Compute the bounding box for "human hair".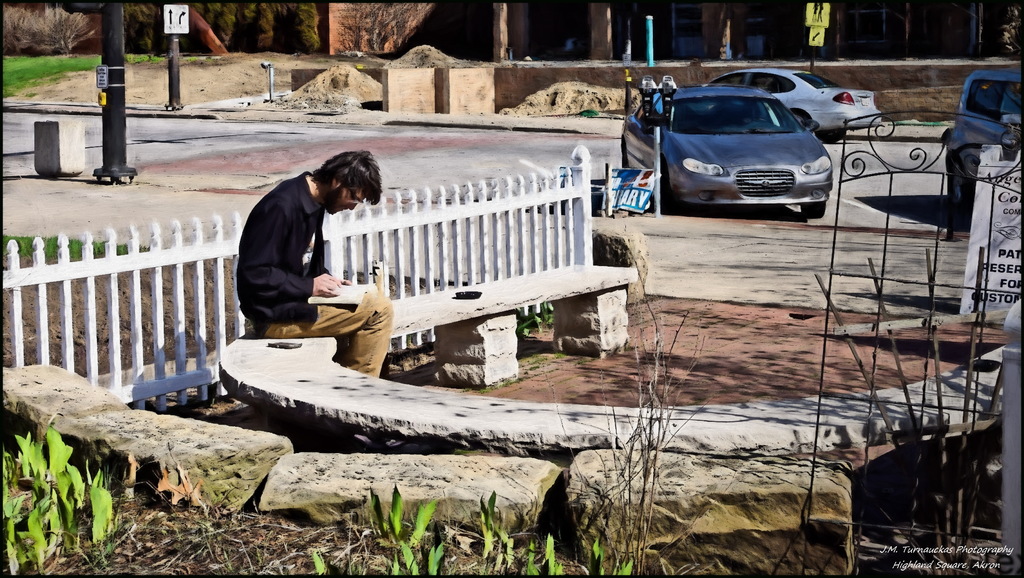
320/143/385/212.
